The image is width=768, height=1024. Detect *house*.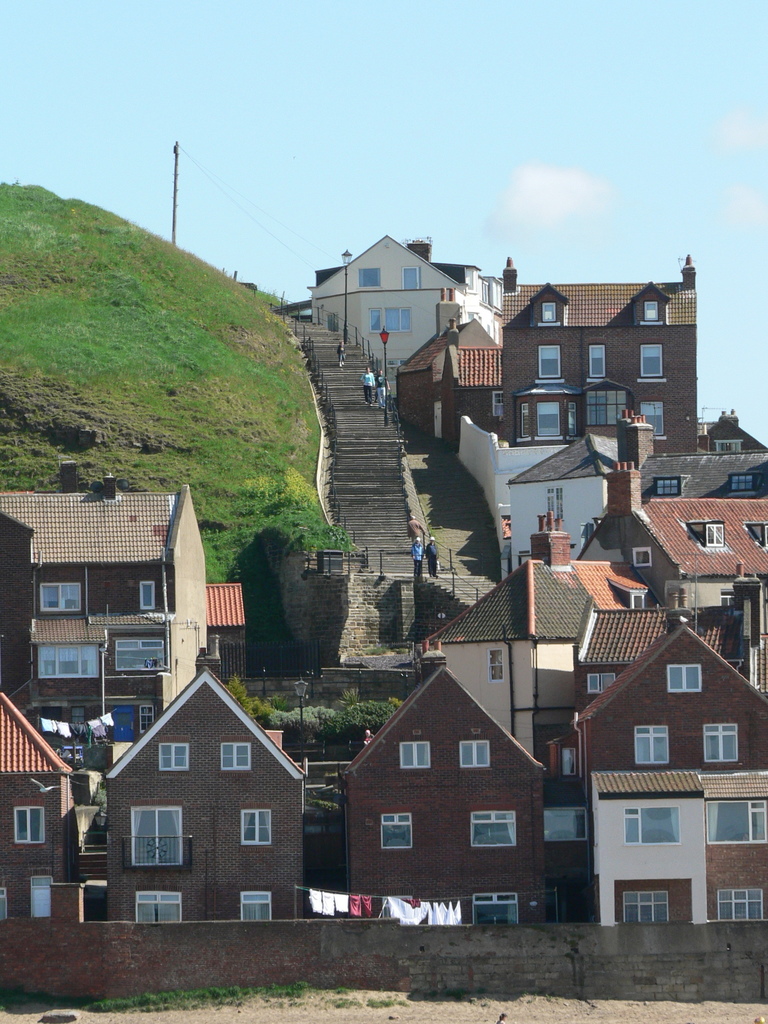
Detection: <bbox>340, 665, 551, 926</bbox>.
